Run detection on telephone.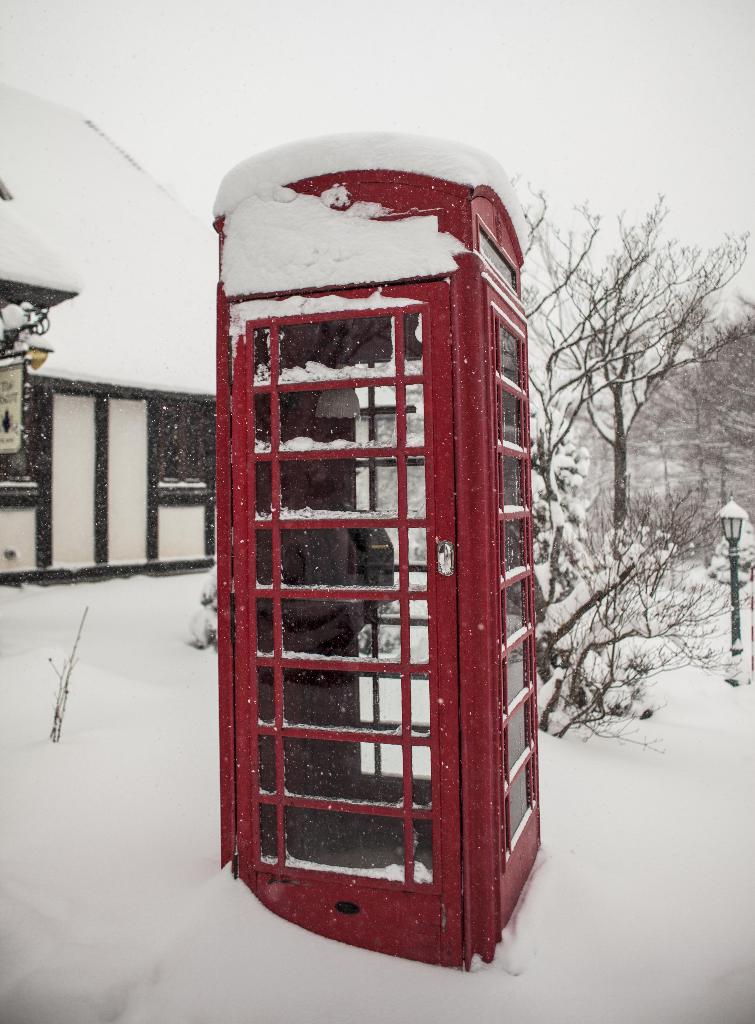
Result: {"left": 331, "top": 498, "right": 400, "bottom": 631}.
